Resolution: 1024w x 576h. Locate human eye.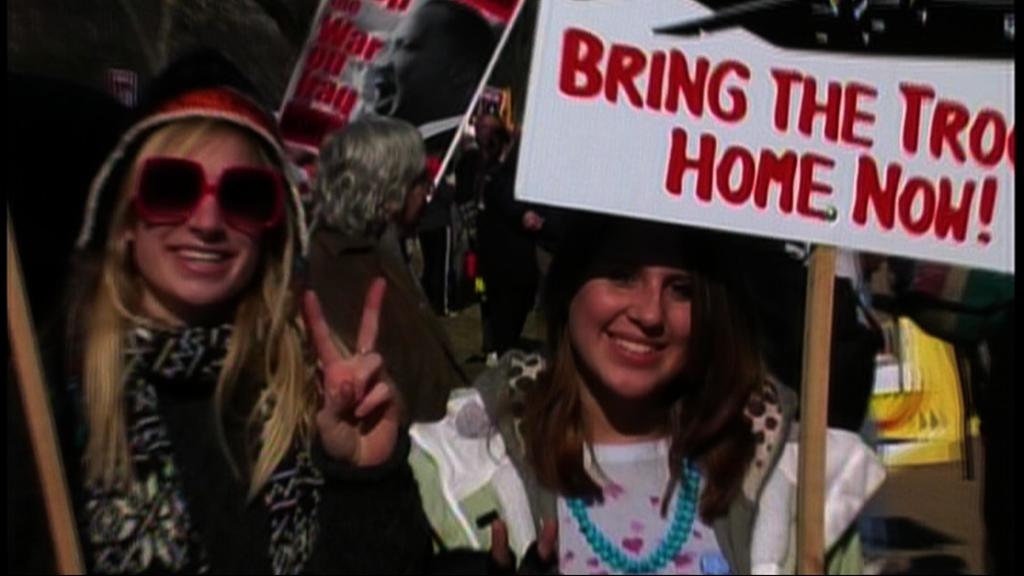
BBox(661, 278, 695, 307).
